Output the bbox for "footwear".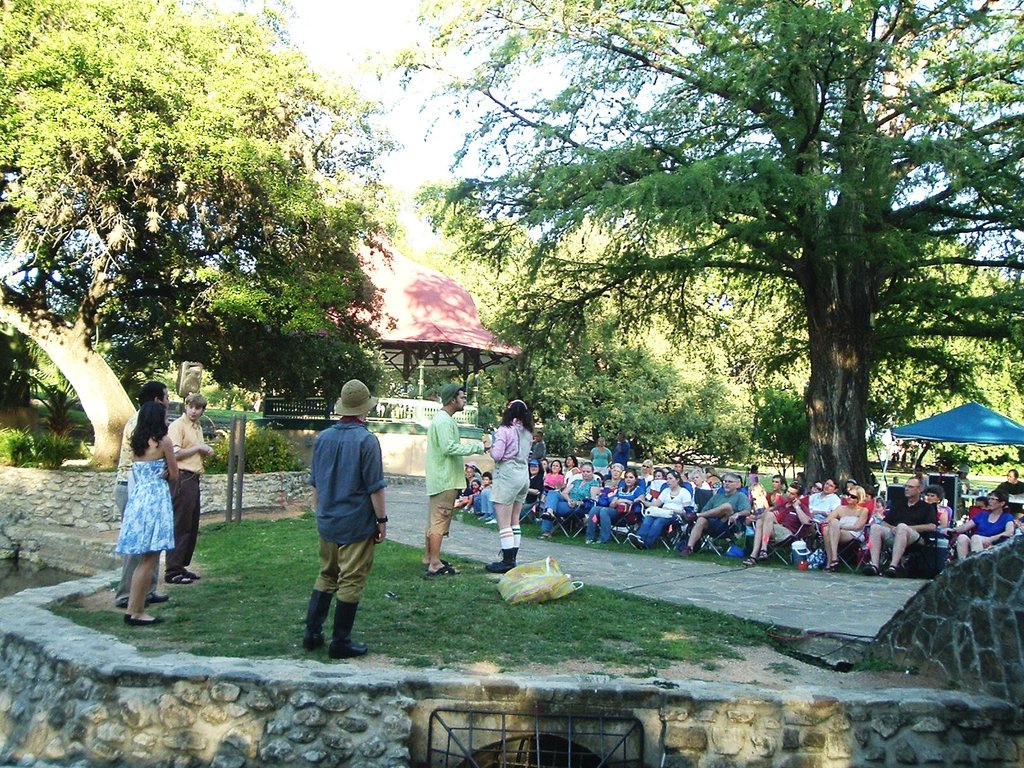
BBox(758, 547, 769, 559).
